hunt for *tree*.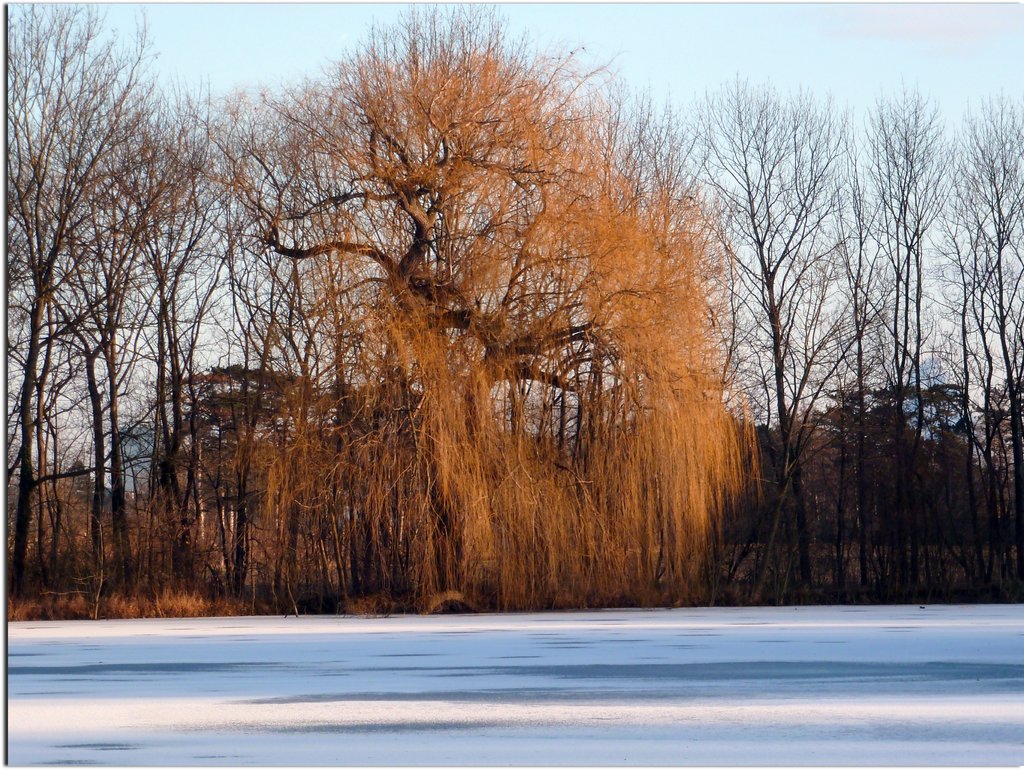
Hunted down at <bbox>702, 86, 851, 582</bbox>.
